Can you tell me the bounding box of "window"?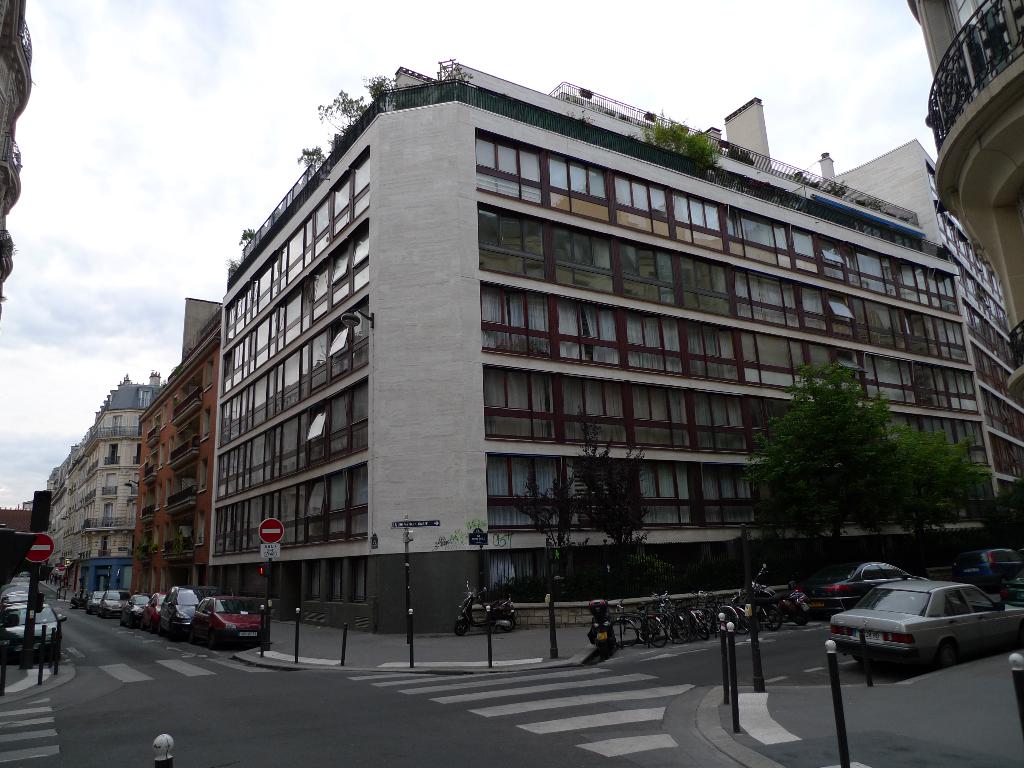
detection(300, 411, 307, 469).
